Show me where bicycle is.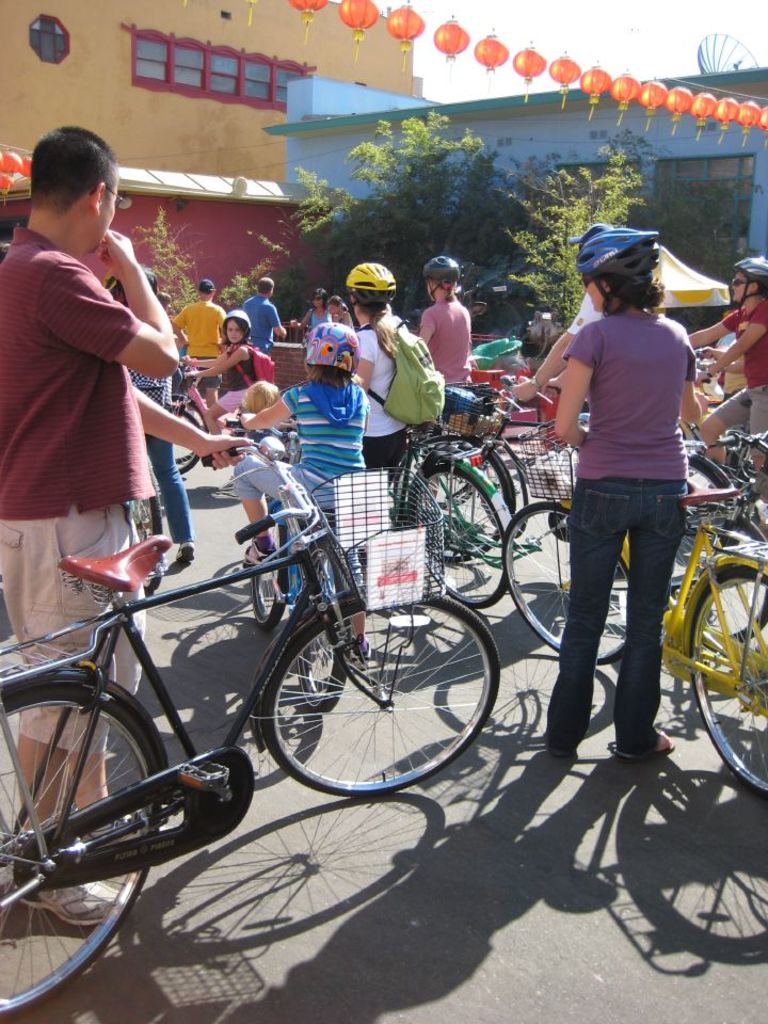
bicycle is at {"left": 0, "top": 427, "right": 515, "bottom": 1019}.
